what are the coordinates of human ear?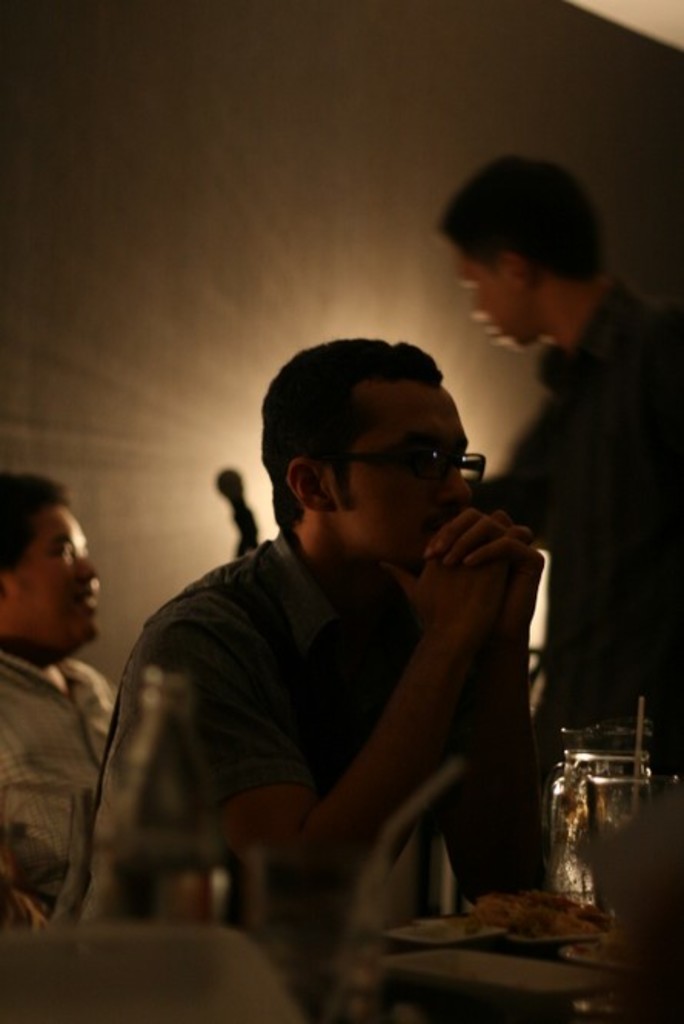
region(286, 461, 330, 515).
